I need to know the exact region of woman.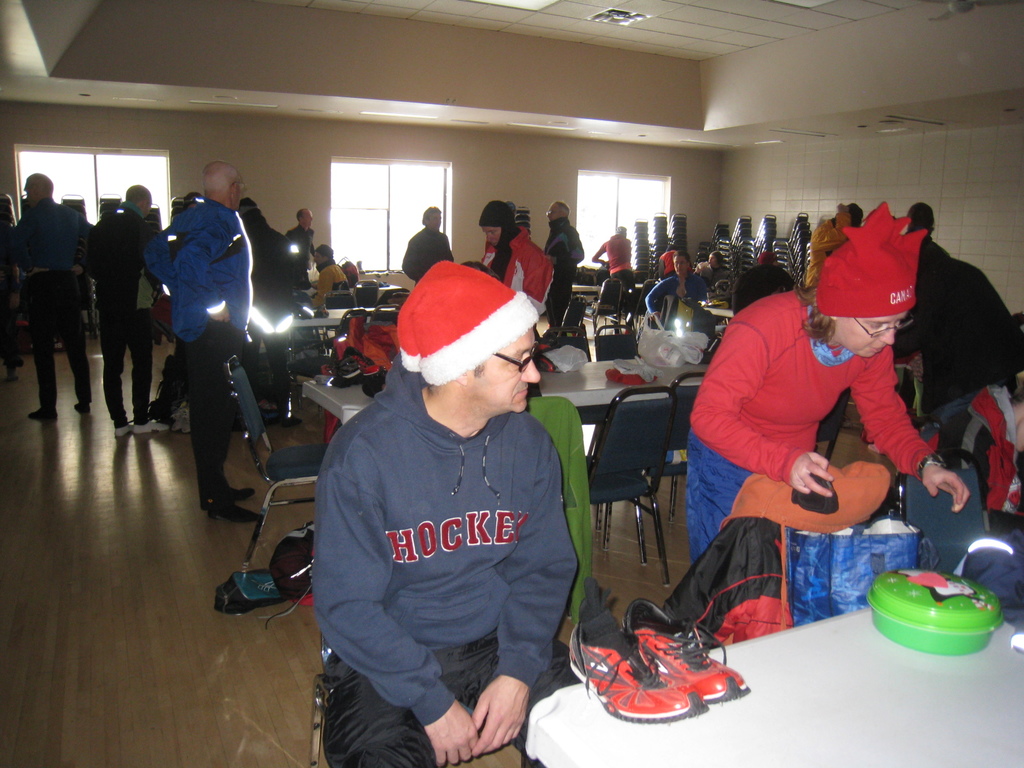
Region: [694,252,735,281].
